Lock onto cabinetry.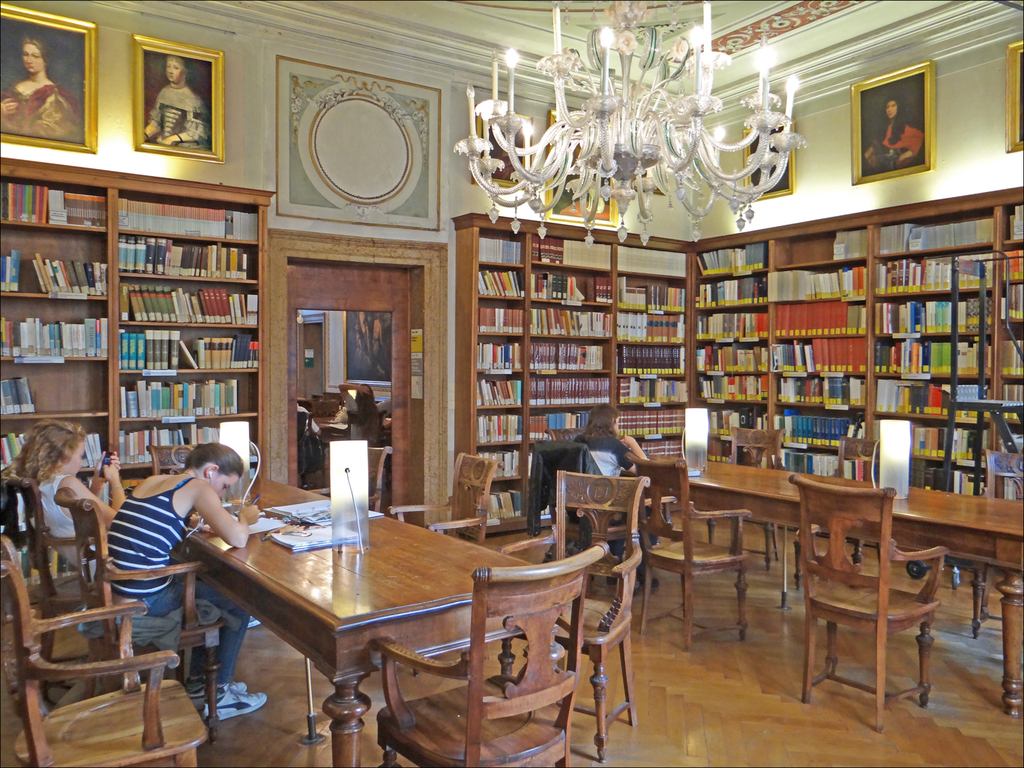
Locked: <box>108,172,280,500</box>.
